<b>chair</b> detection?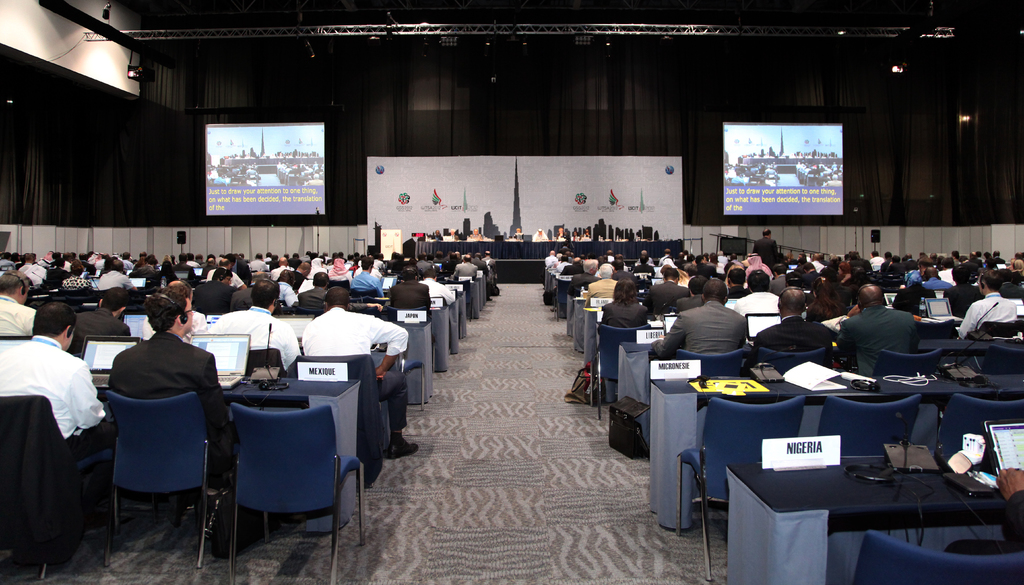
{"x1": 0, "y1": 397, "x2": 111, "y2": 584}
